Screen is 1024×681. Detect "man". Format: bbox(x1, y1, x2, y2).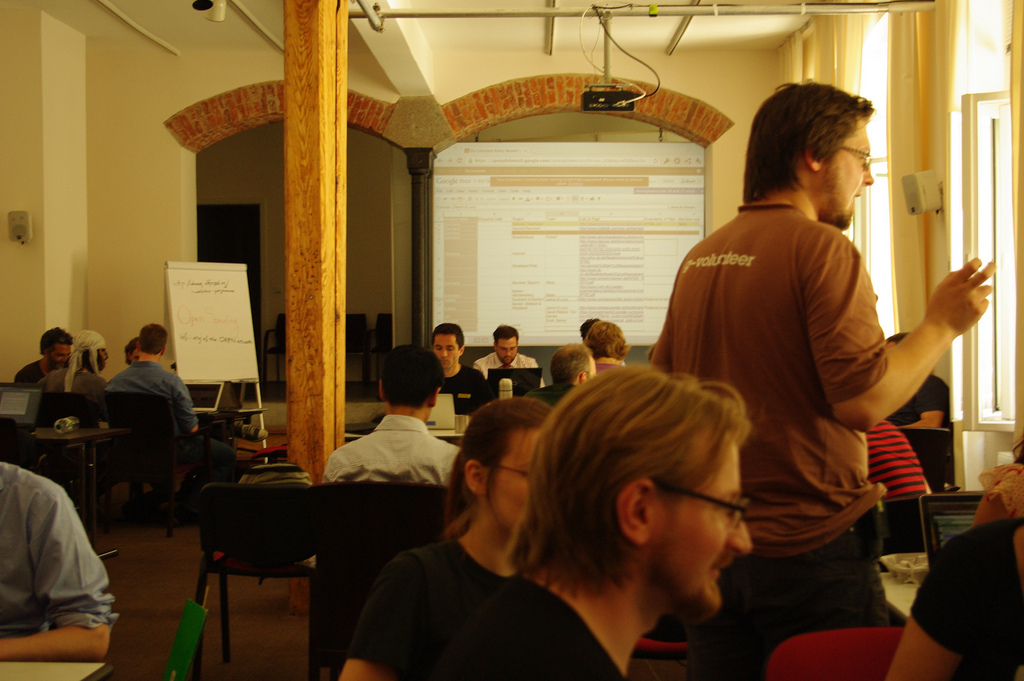
bbox(470, 323, 546, 389).
